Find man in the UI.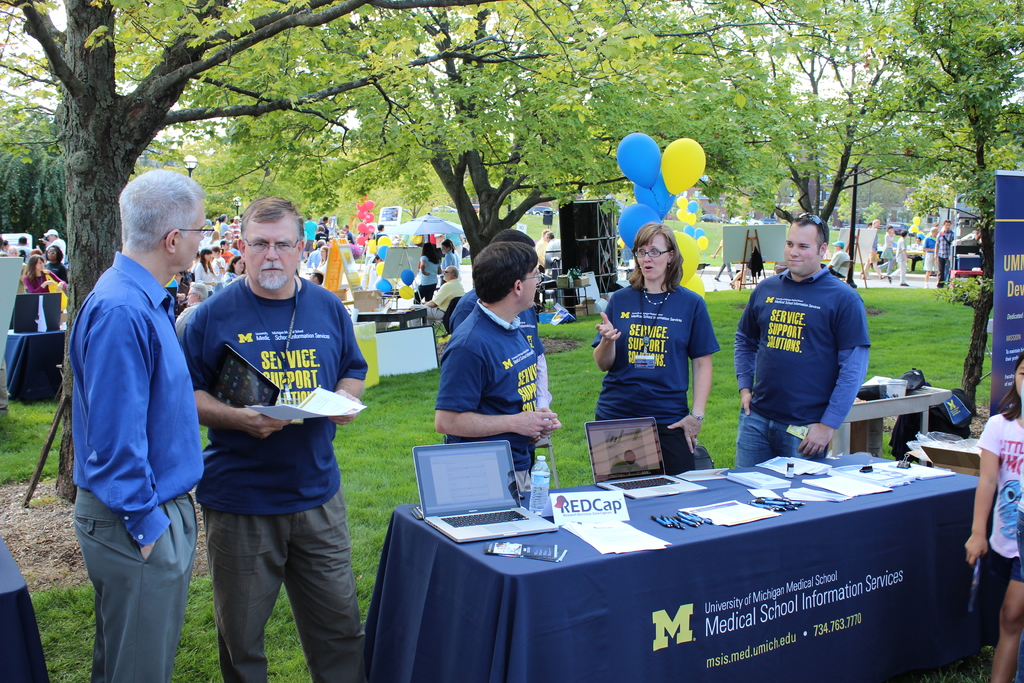
UI element at [239,214,243,229].
